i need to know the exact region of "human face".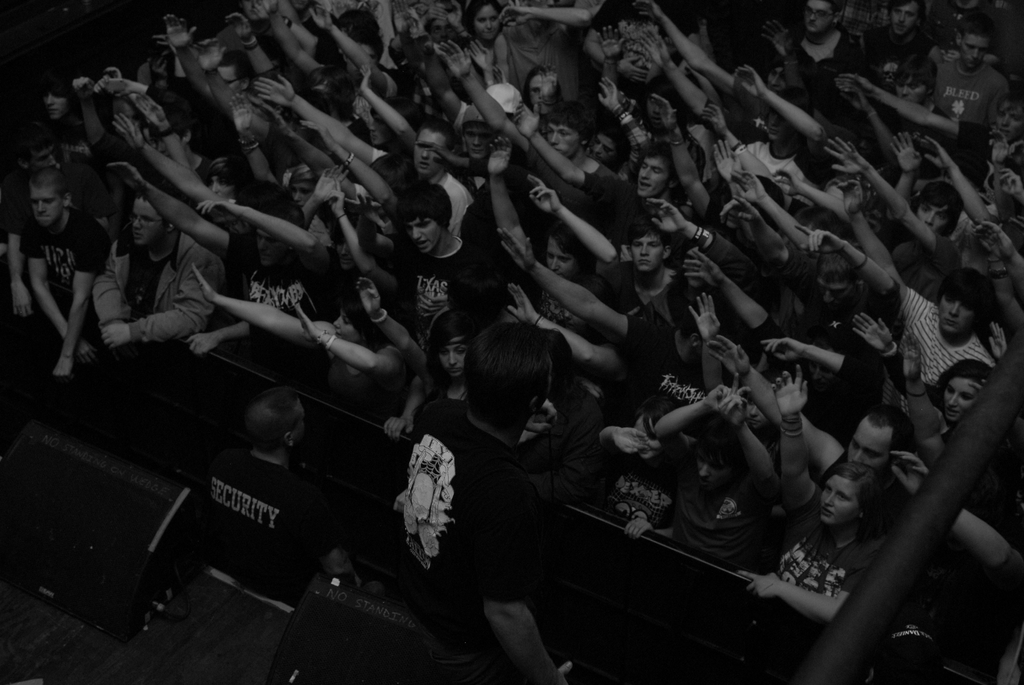
Region: bbox(817, 280, 847, 313).
